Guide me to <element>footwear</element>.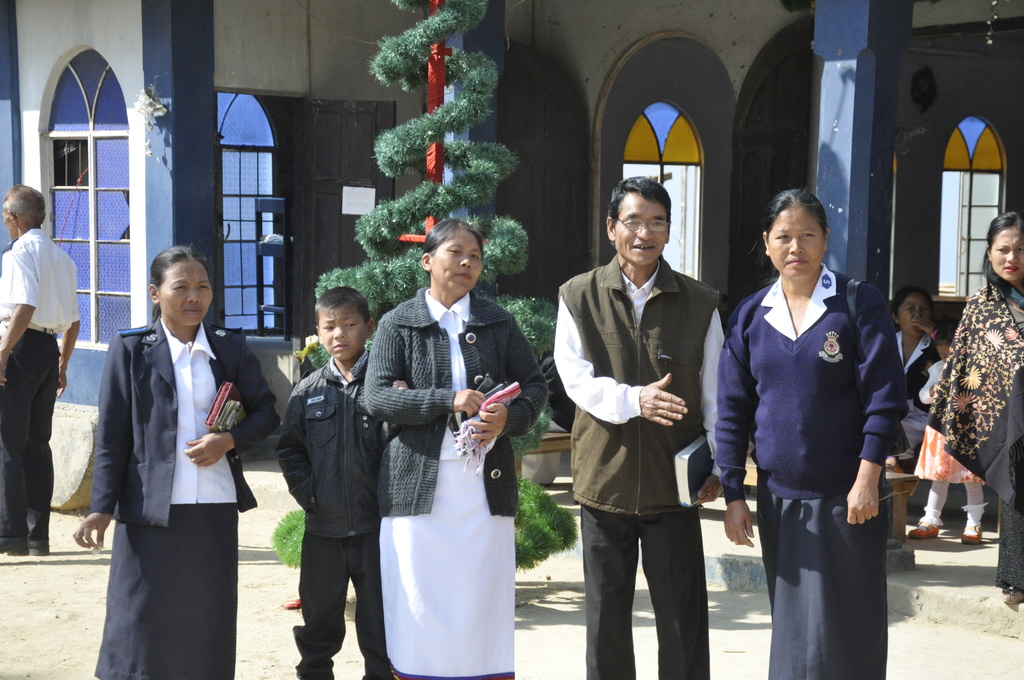
Guidance: Rect(1004, 589, 1023, 604).
